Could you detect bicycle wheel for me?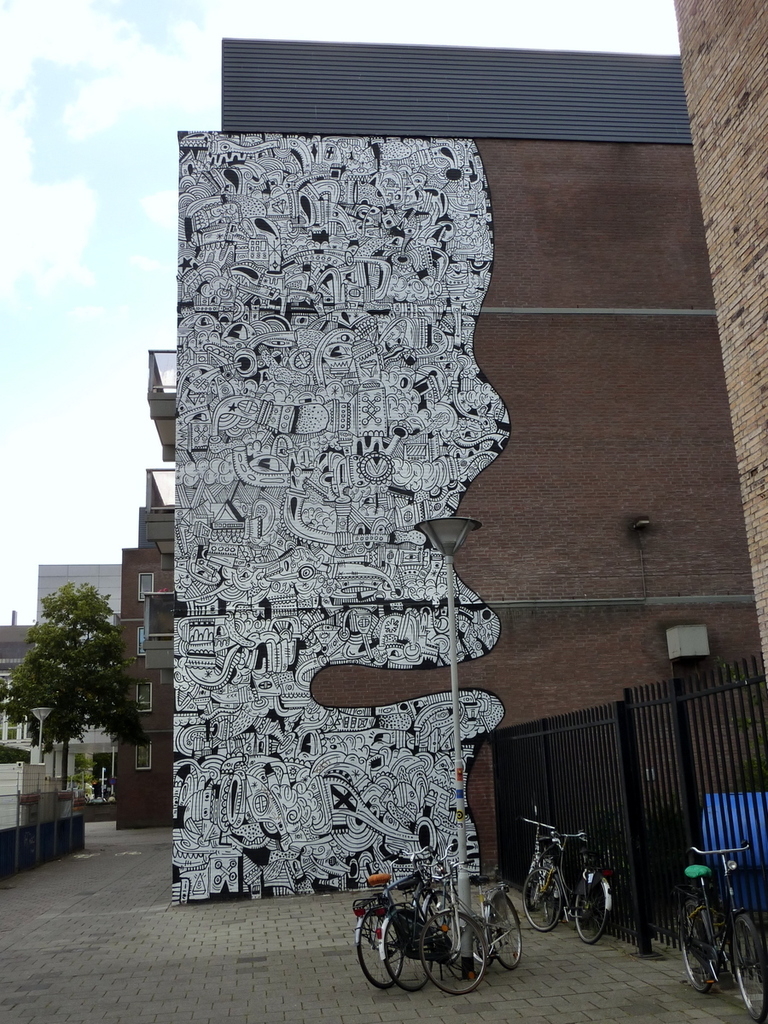
Detection result: [x1=420, y1=911, x2=487, y2=1004].
